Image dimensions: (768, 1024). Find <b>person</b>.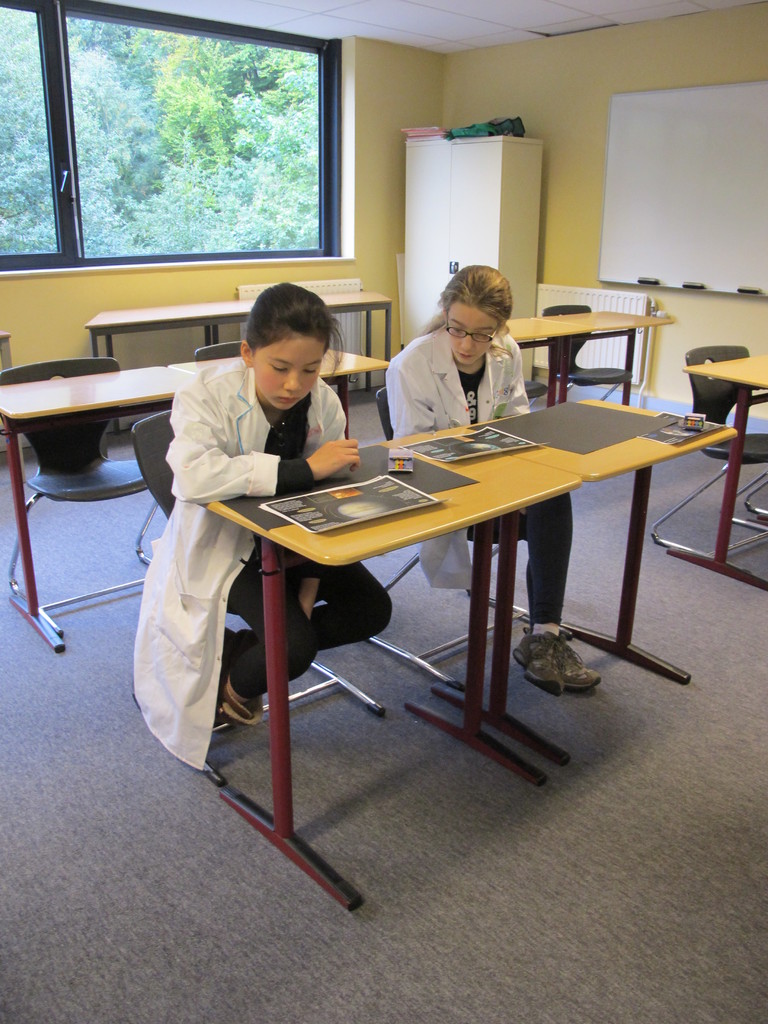
rect(384, 258, 608, 690).
